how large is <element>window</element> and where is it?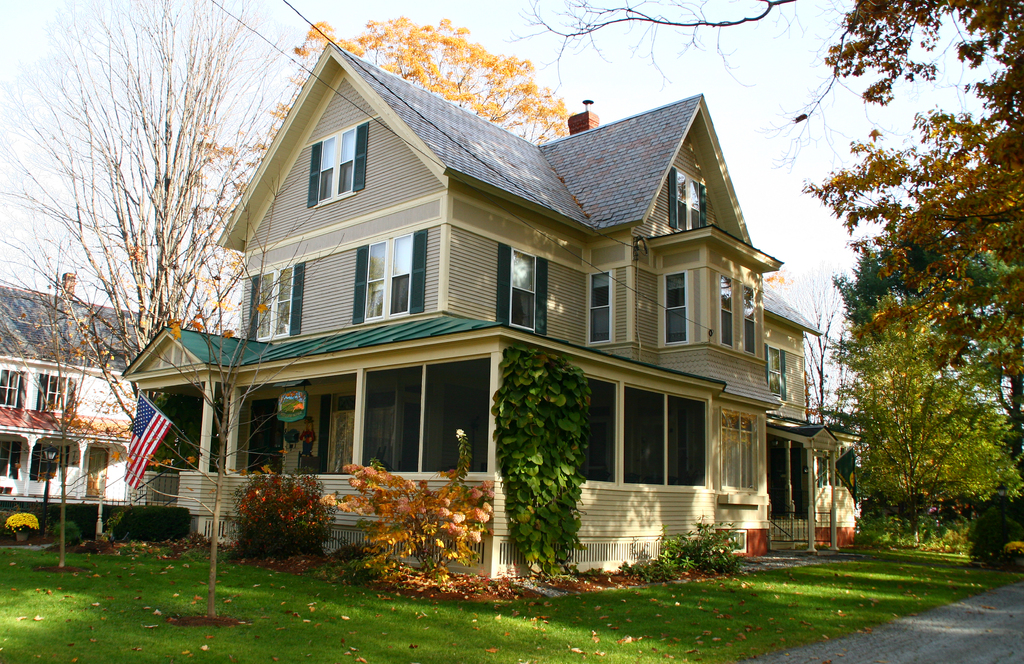
Bounding box: [817, 450, 829, 487].
